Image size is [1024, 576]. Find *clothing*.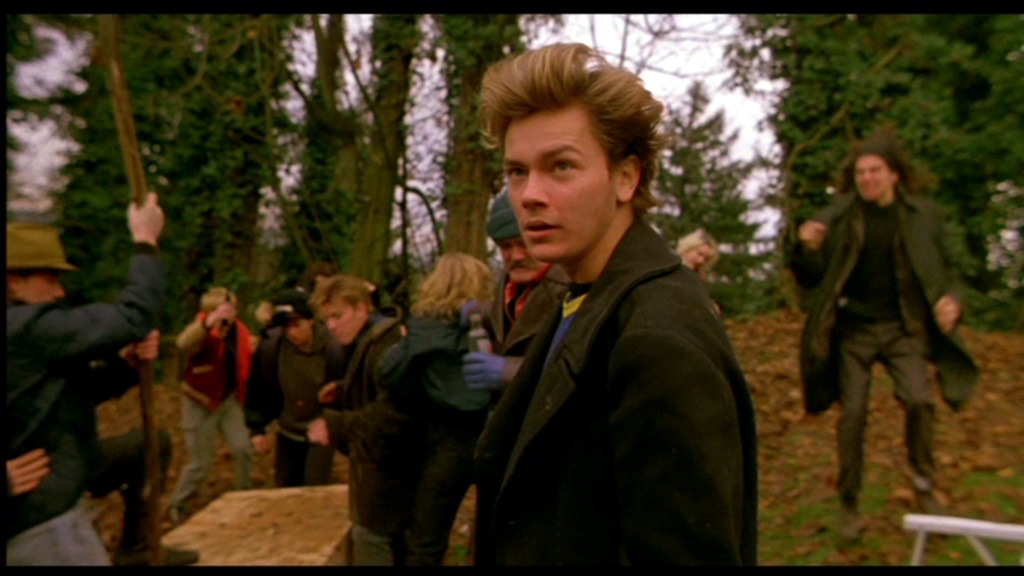
BBox(0, 245, 159, 569).
